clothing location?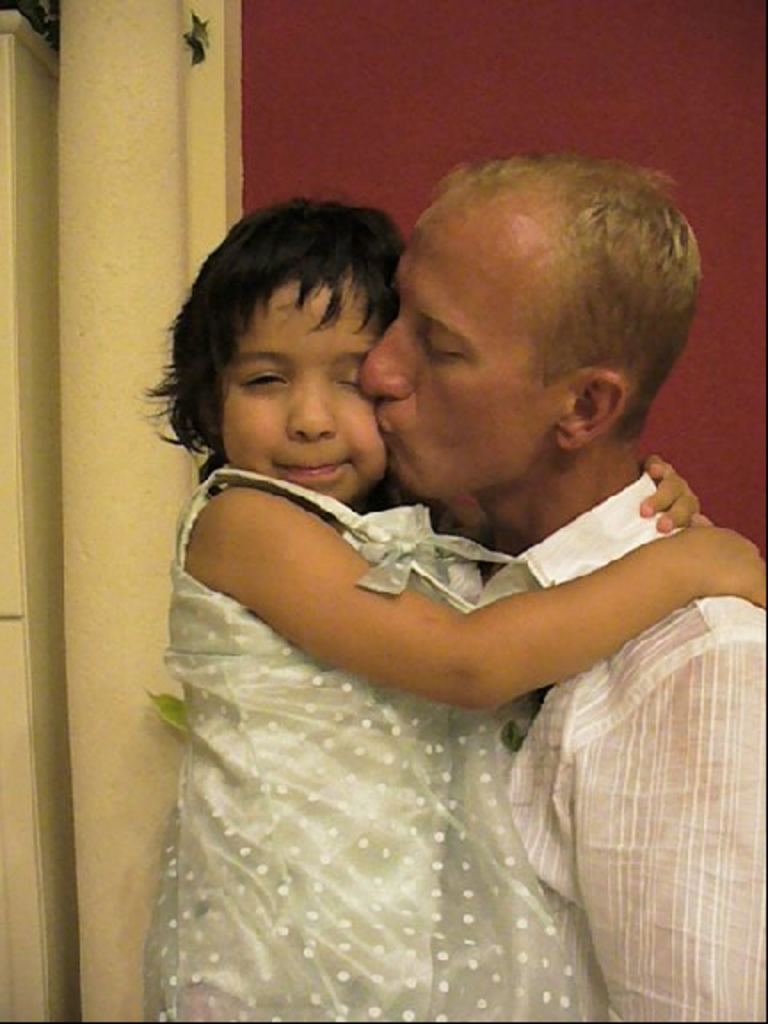
crop(172, 468, 599, 1022)
